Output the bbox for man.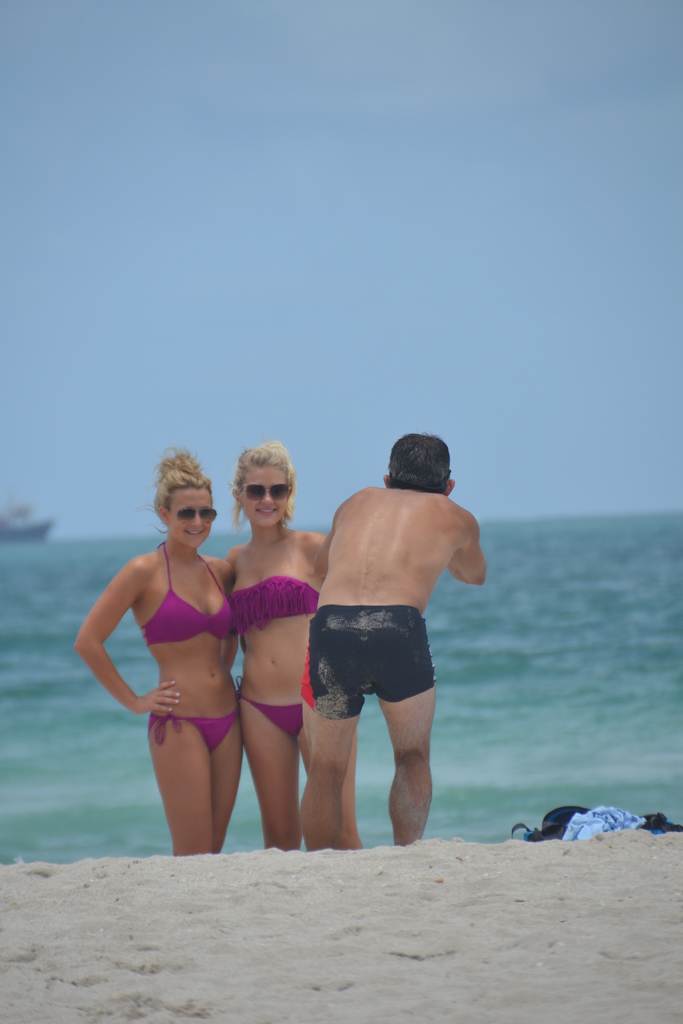
region(278, 420, 488, 850).
